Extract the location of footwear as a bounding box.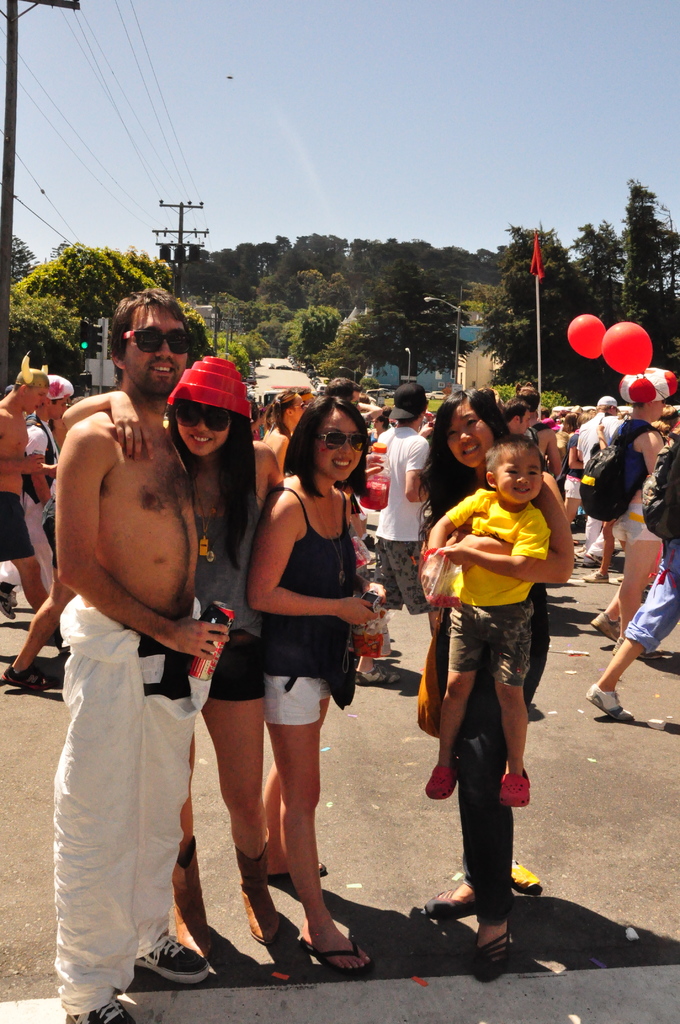
select_region(591, 682, 631, 727).
